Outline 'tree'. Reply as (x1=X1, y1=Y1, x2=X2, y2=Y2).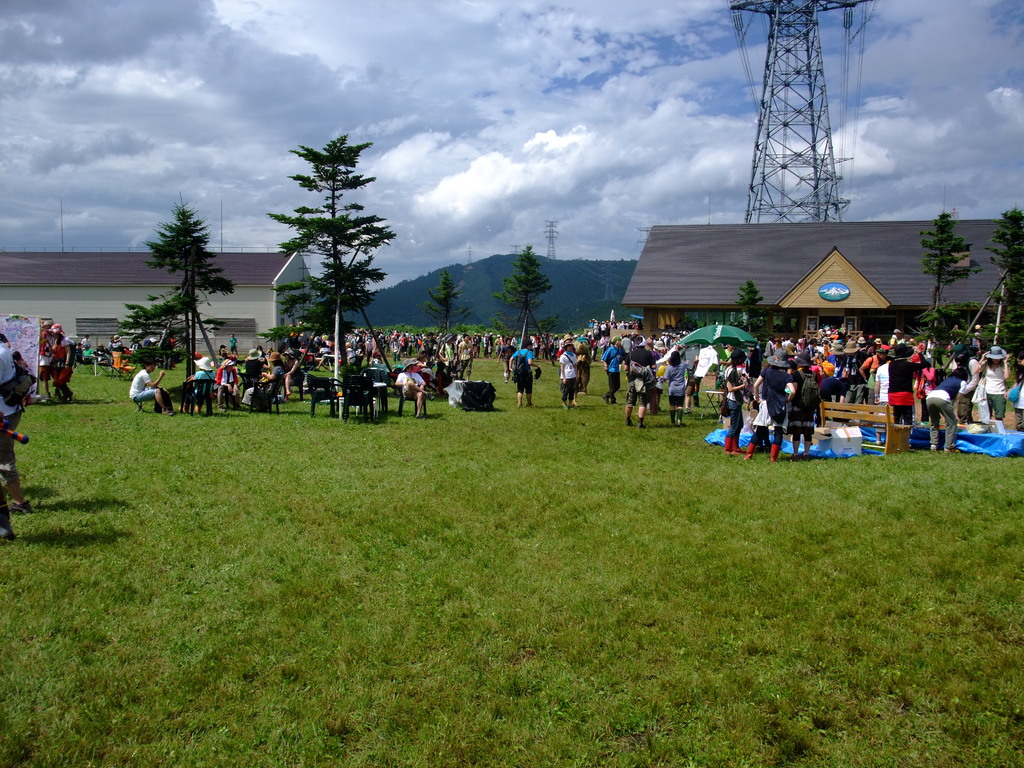
(x1=719, y1=279, x2=789, y2=431).
